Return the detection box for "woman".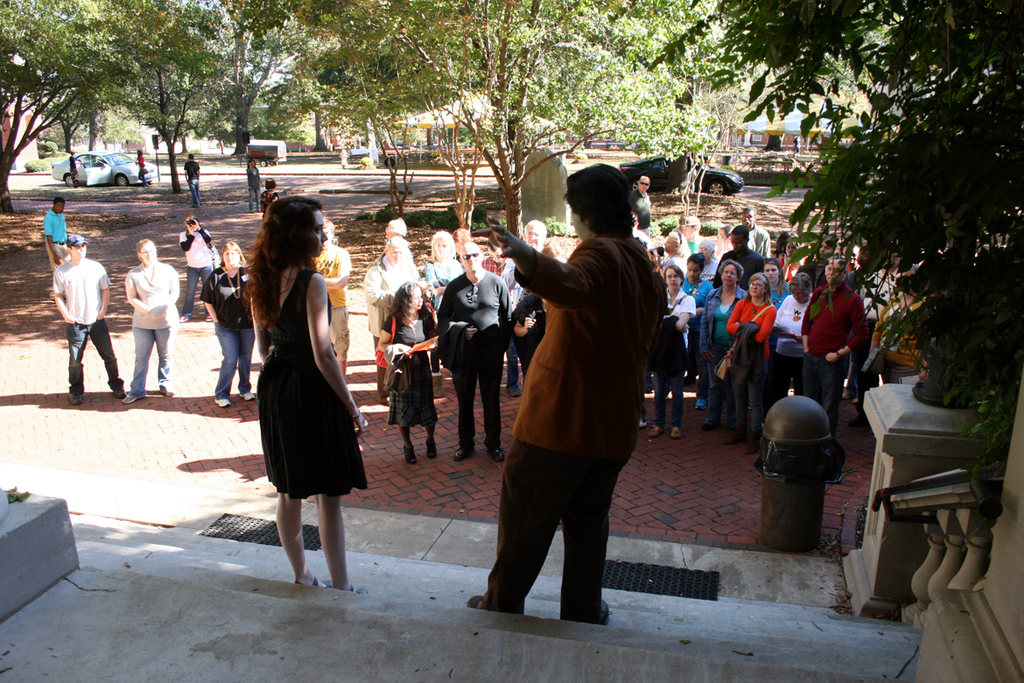
<region>374, 279, 446, 465</region>.
